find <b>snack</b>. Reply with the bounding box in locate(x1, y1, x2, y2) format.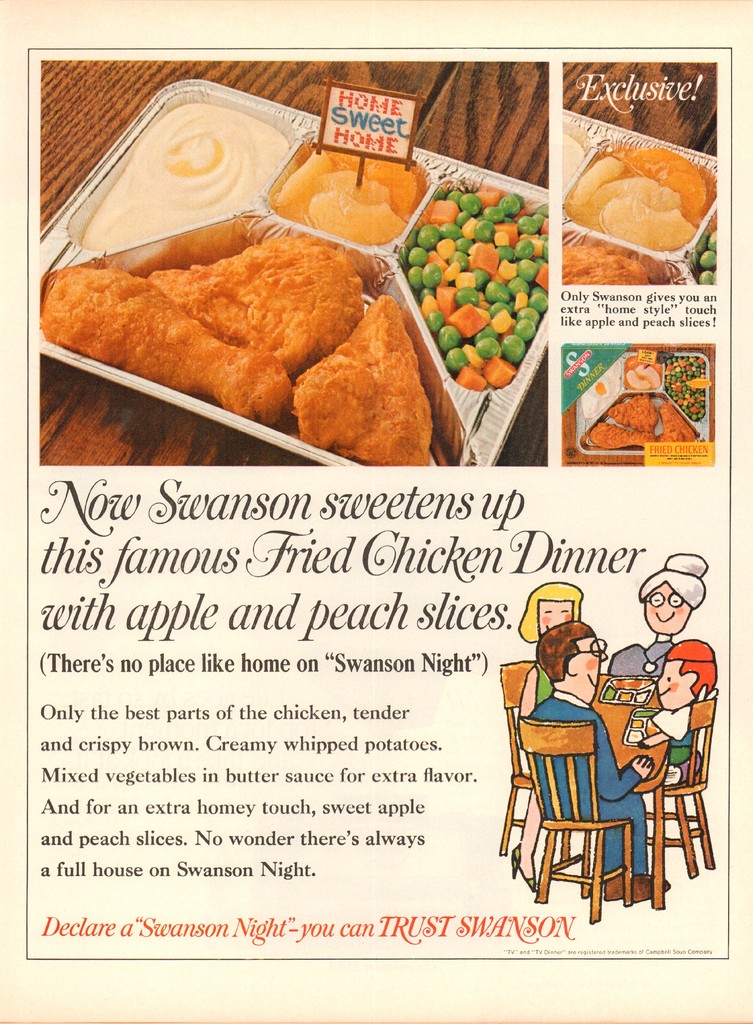
locate(566, 116, 724, 247).
